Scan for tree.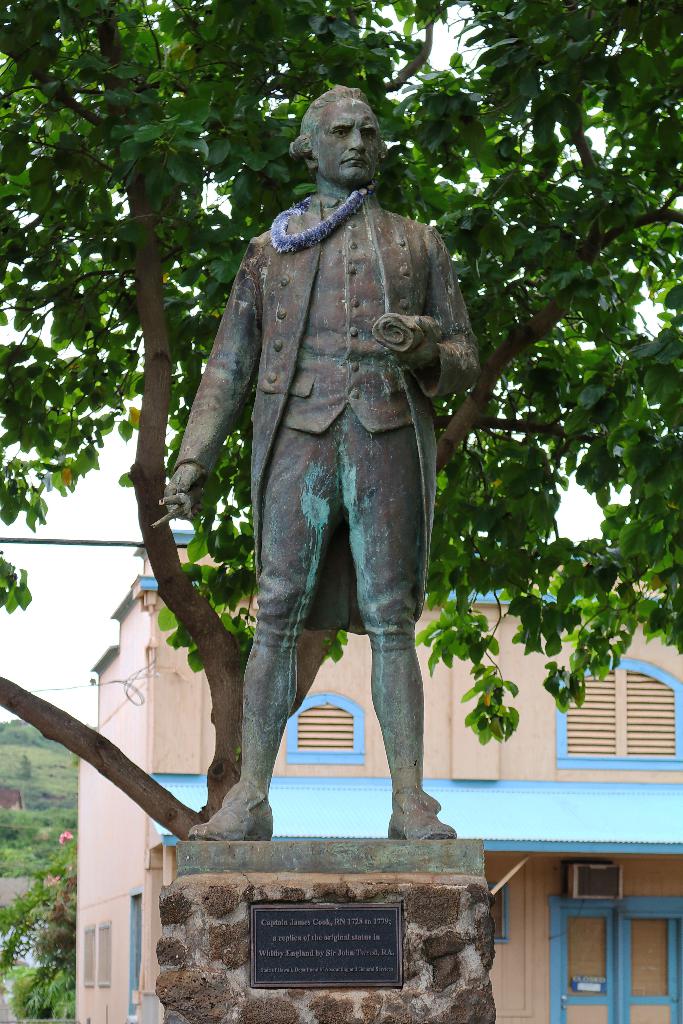
Scan result: 0:783:86:1021.
